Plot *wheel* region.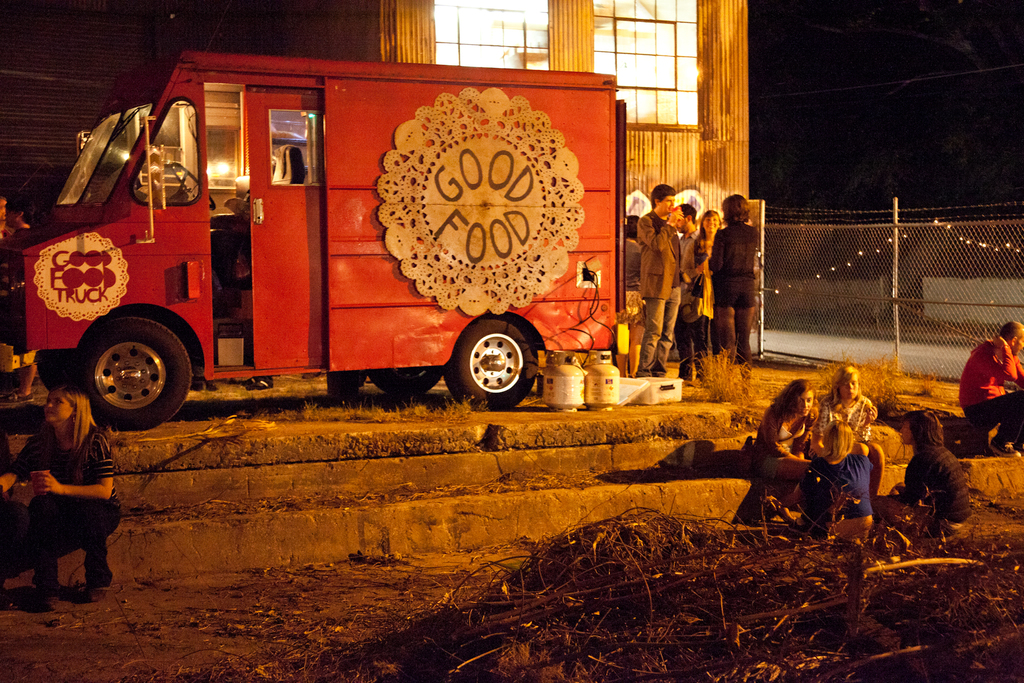
Plotted at (364, 366, 442, 396).
